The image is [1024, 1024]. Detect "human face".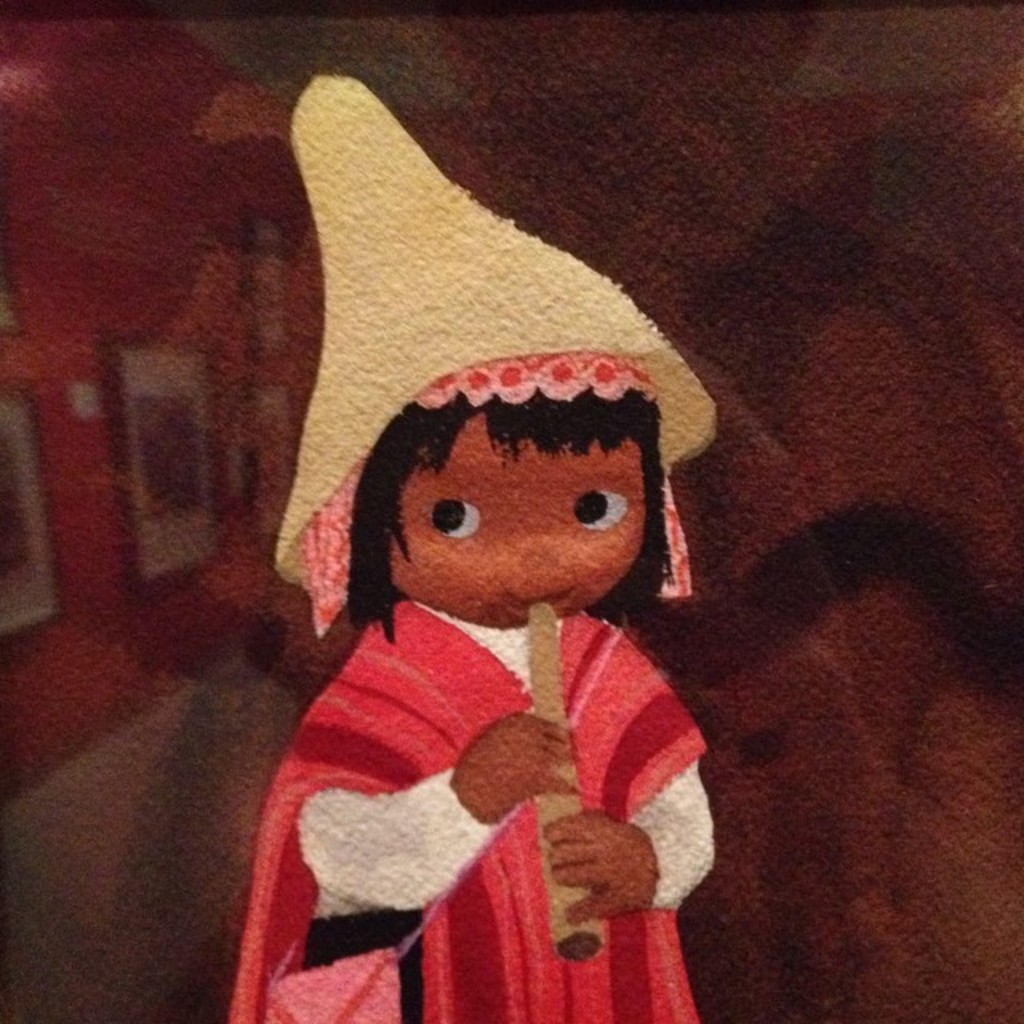
Detection: locate(390, 414, 646, 635).
